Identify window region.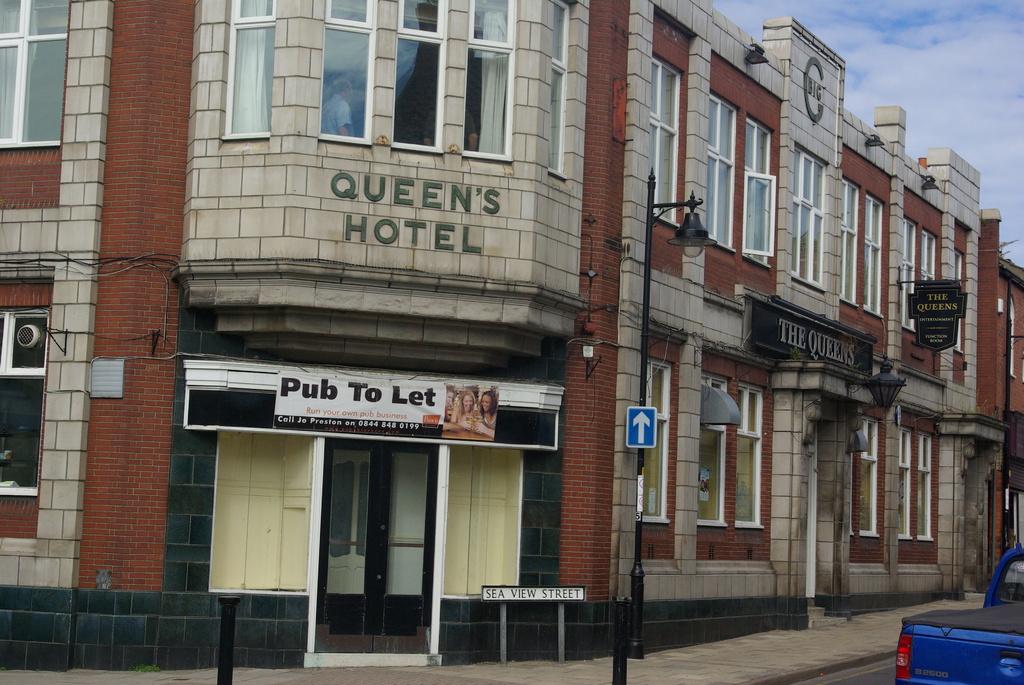
Region: {"left": 317, "top": 0, "right": 378, "bottom": 151}.
